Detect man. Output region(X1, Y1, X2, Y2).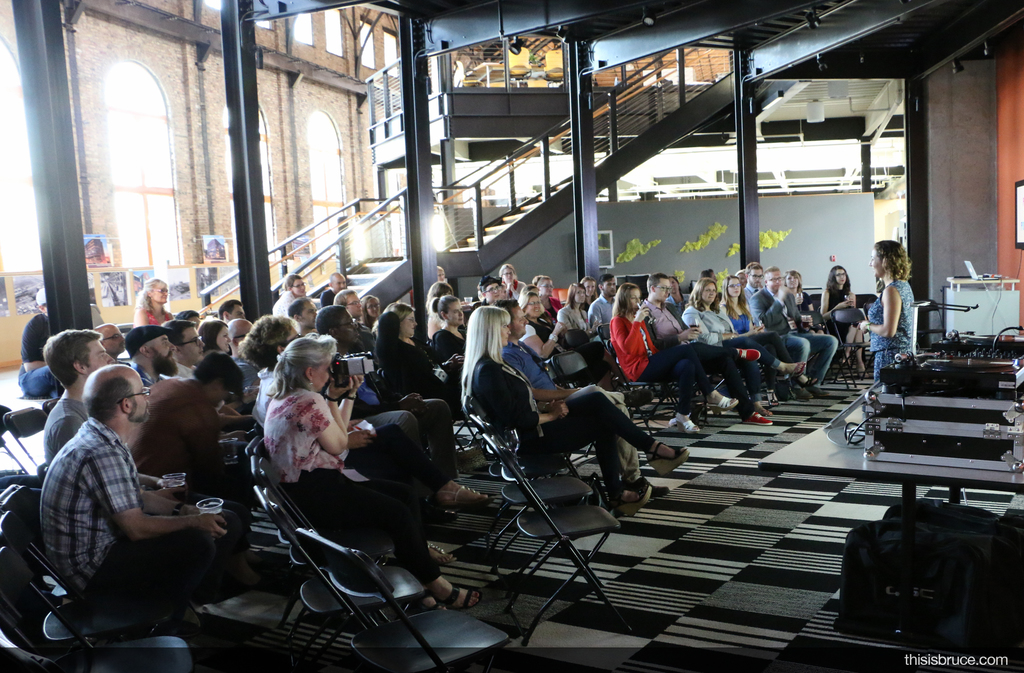
region(589, 273, 618, 338).
